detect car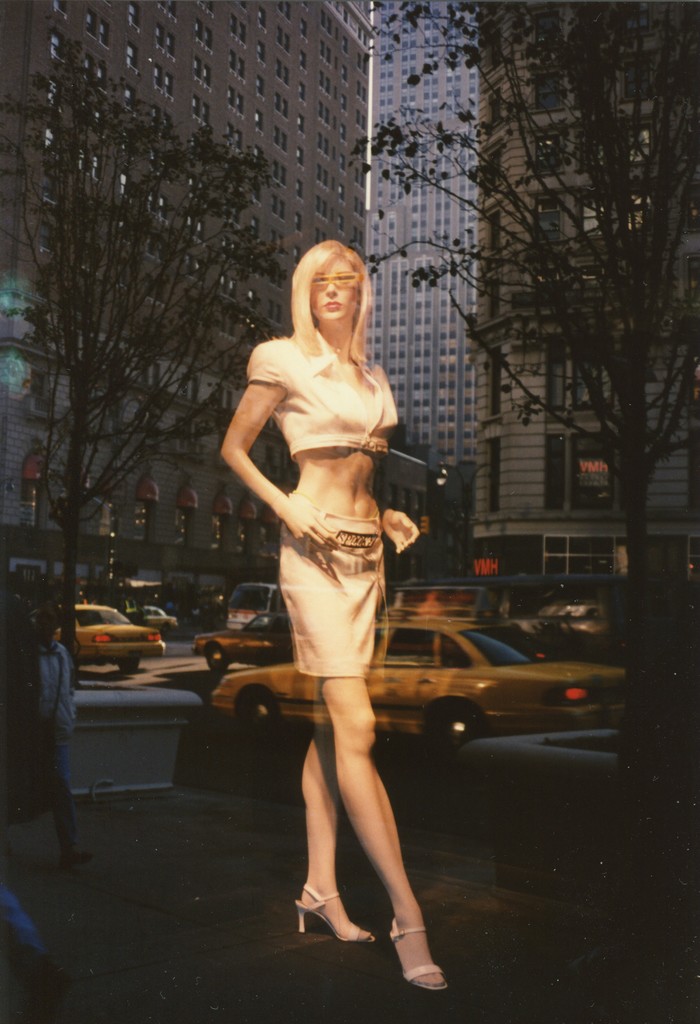
(x1=59, y1=602, x2=167, y2=676)
